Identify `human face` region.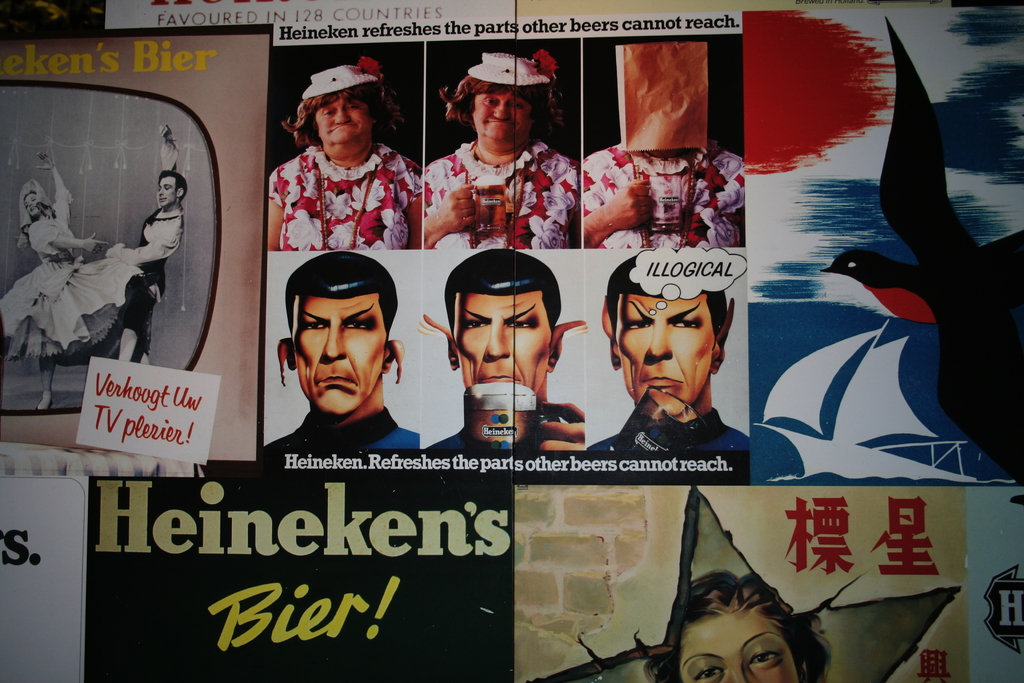
Region: rect(675, 603, 799, 682).
